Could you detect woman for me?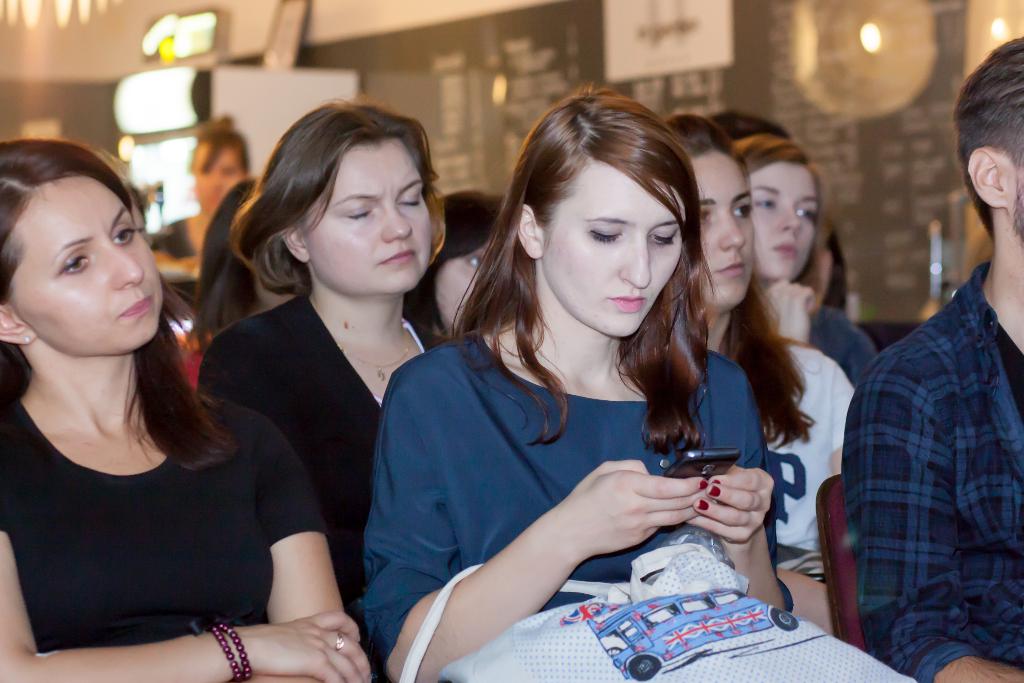
Detection result: Rect(362, 85, 773, 682).
